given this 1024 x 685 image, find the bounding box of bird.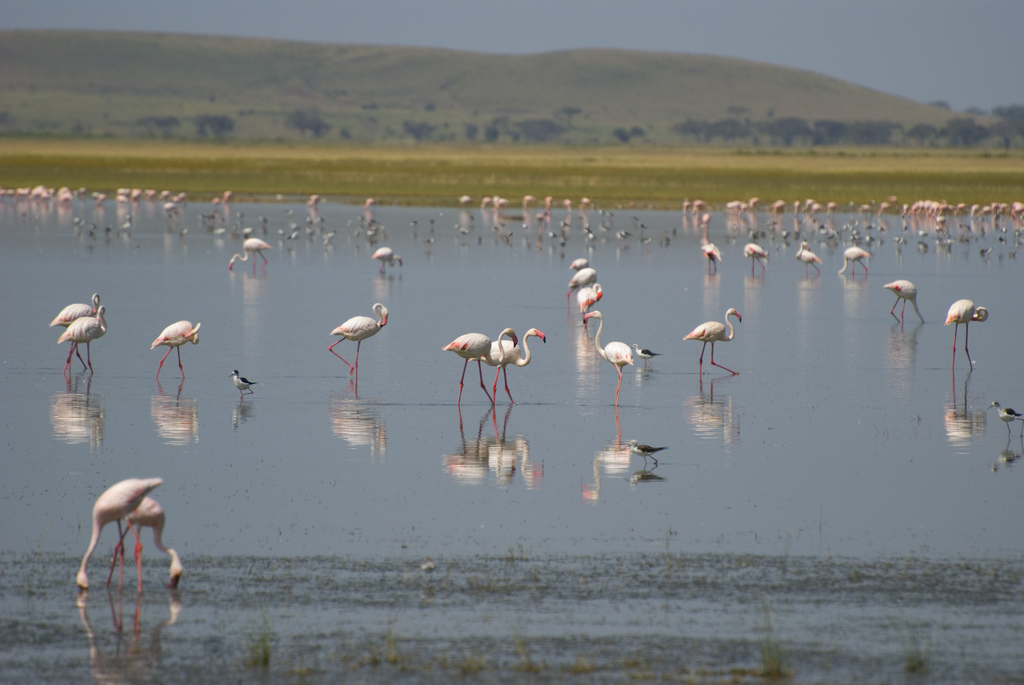
(x1=44, y1=292, x2=103, y2=370).
